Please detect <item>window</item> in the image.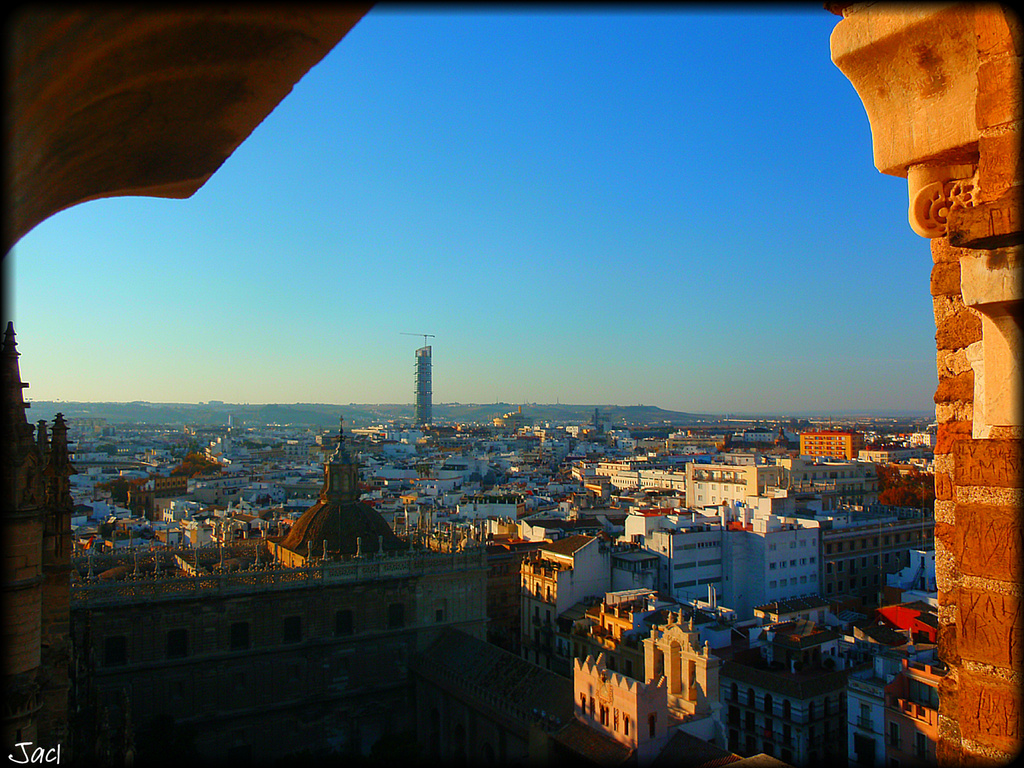
x1=335, y1=612, x2=362, y2=650.
